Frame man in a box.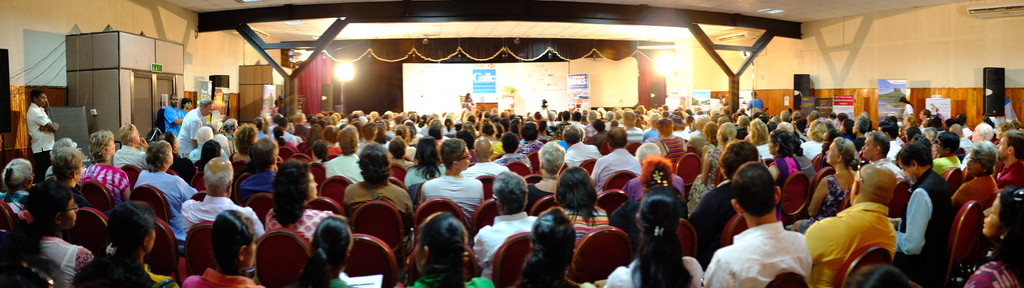
(x1=860, y1=132, x2=908, y2=188).
